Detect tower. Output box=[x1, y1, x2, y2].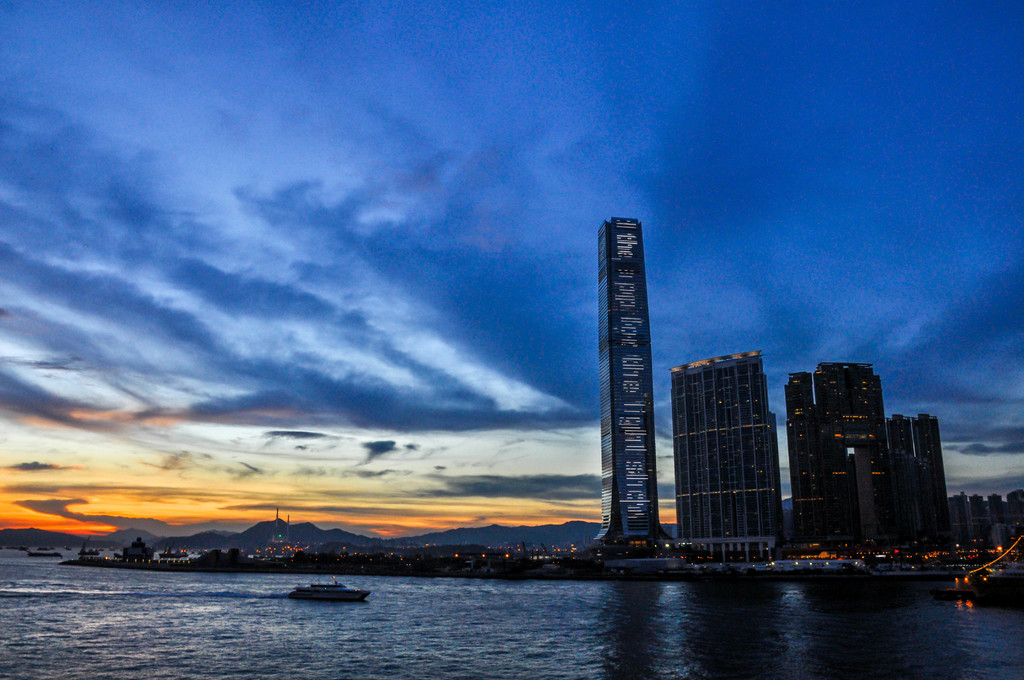
box=[788, 354, 902, 547].
